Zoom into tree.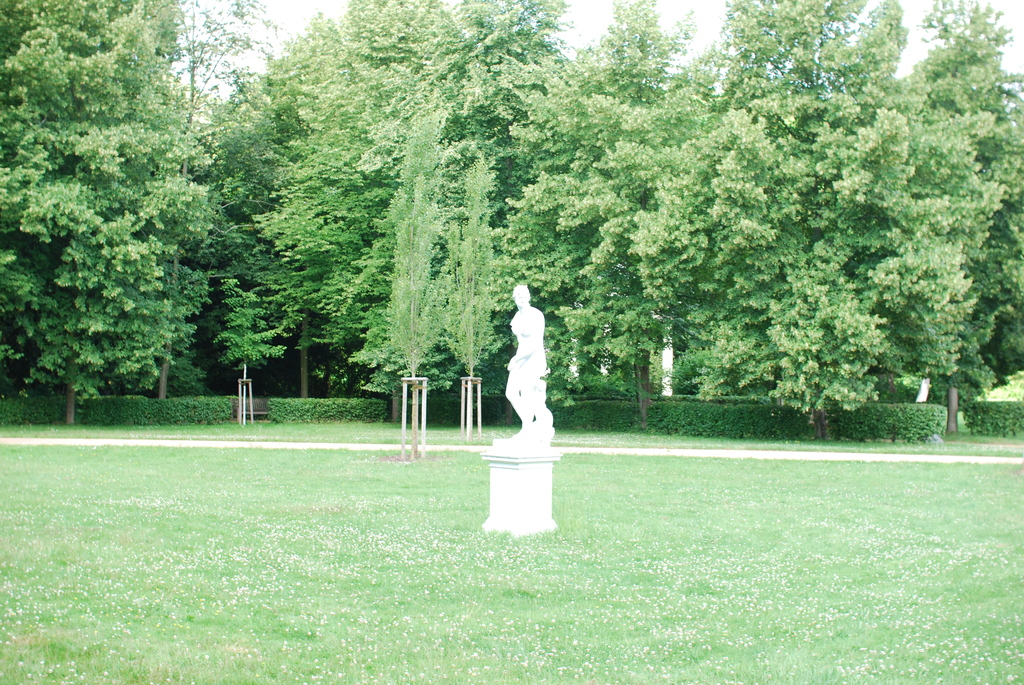
Zoom target: 167:0:285:397.
